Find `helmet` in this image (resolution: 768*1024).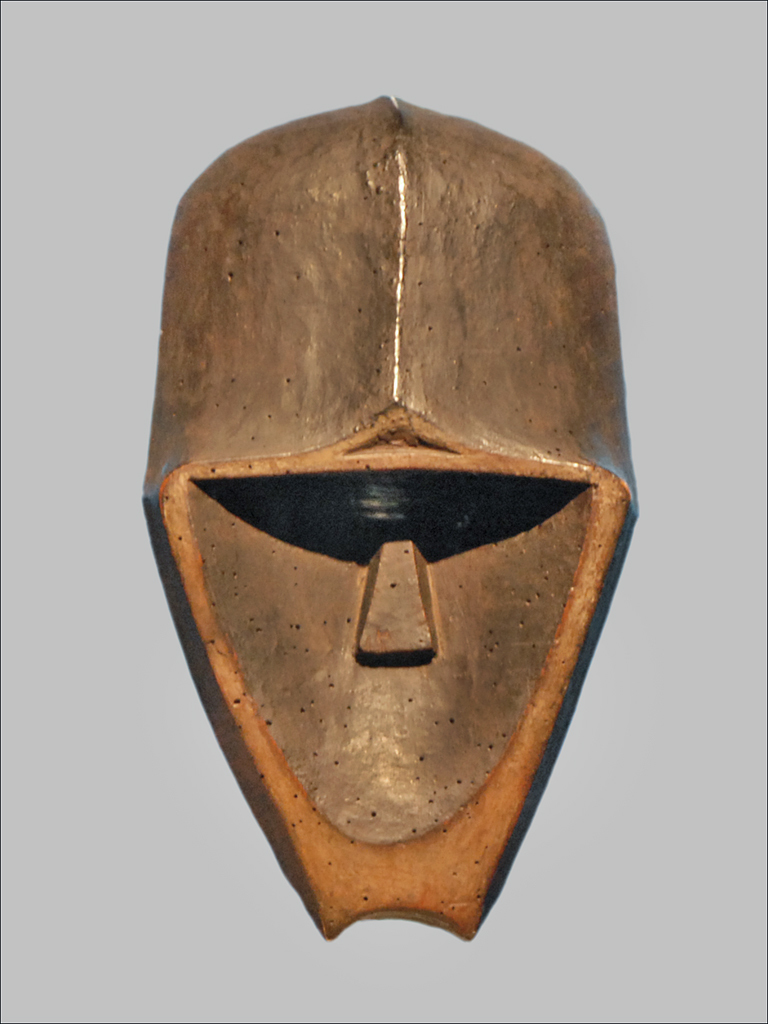
pyautogui.locateOnScreen(134, 97, 641, 943).
